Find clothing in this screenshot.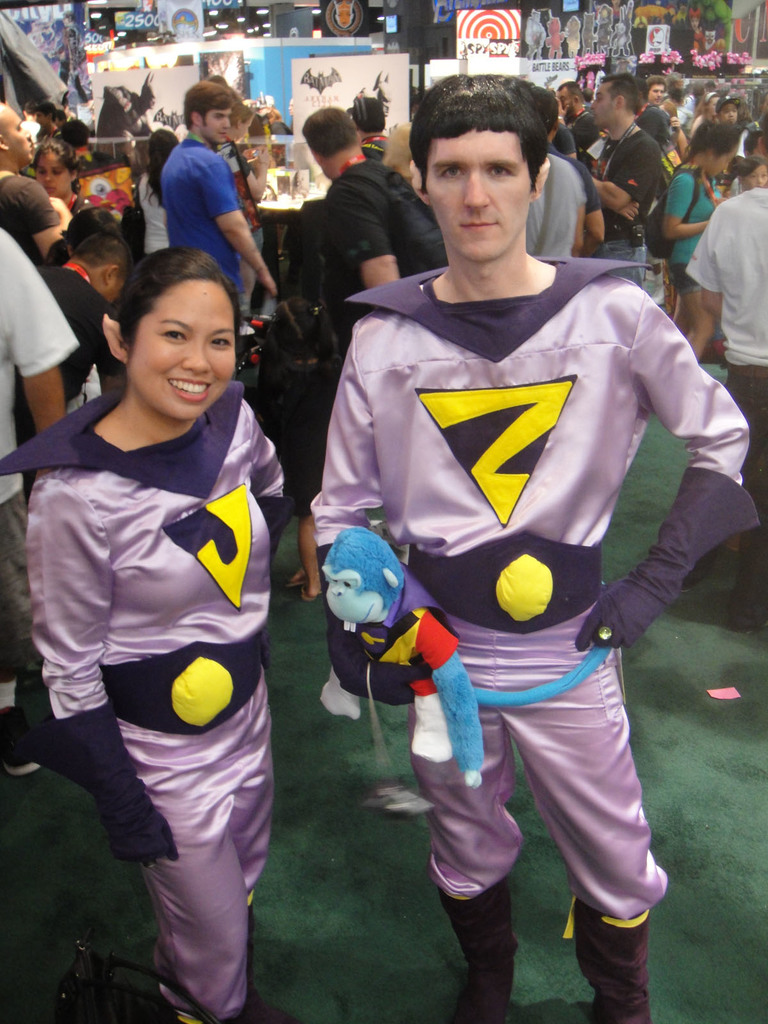
The bounding box for clothing is <box>29,323,292,972</box>.
